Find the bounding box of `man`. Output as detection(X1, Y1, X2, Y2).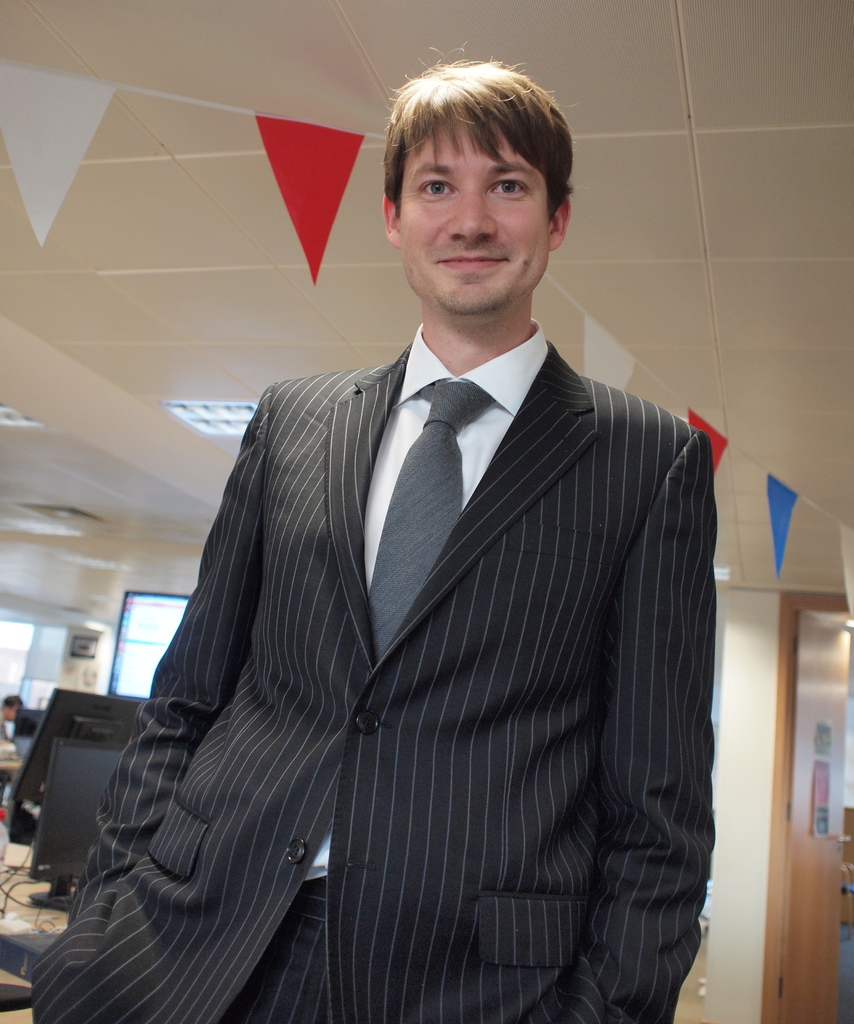
detection(35, 52, 726, 1023).
